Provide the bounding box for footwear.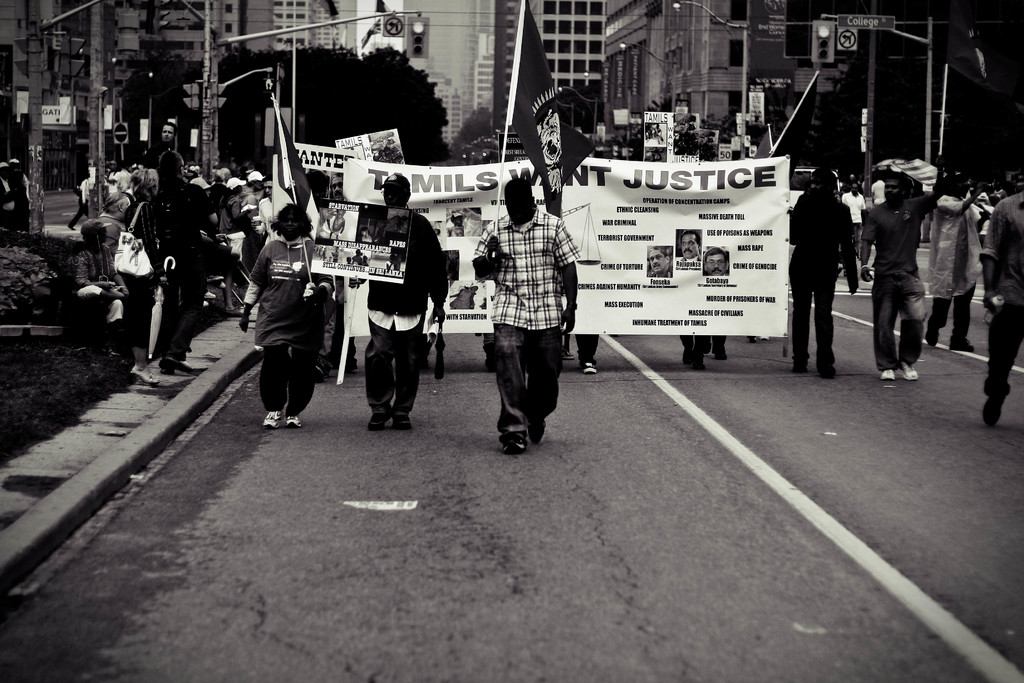
bbox=[390, 409, 412, 429].
